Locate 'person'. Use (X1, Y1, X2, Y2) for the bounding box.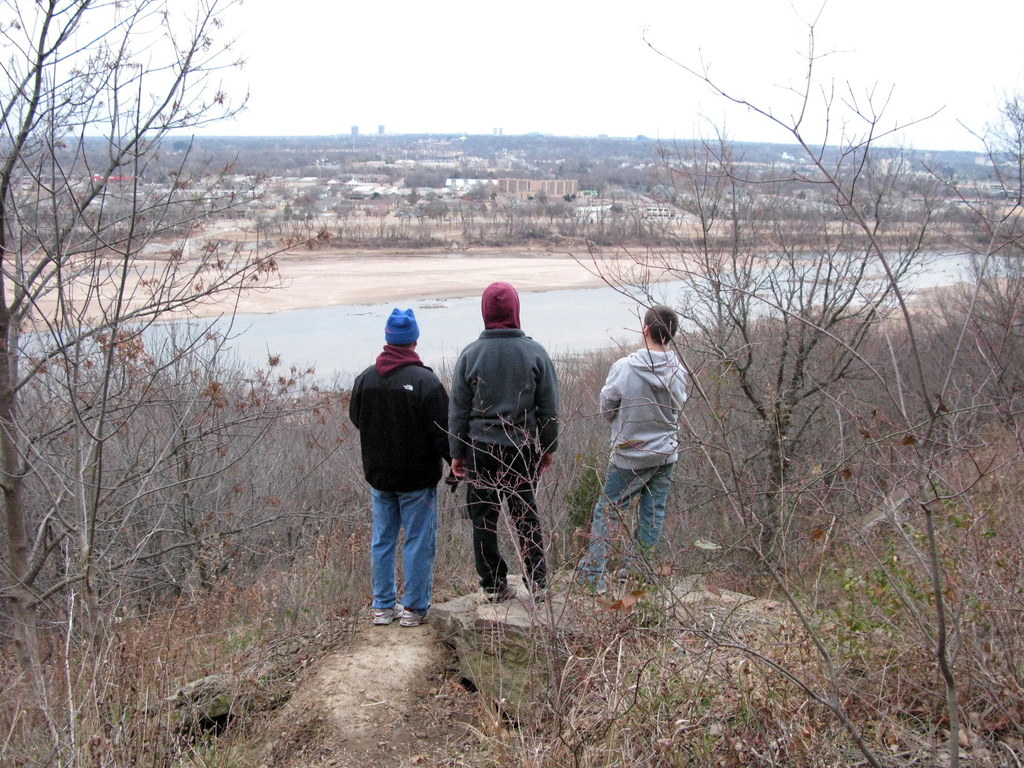
(449, 280, 562, 603).
